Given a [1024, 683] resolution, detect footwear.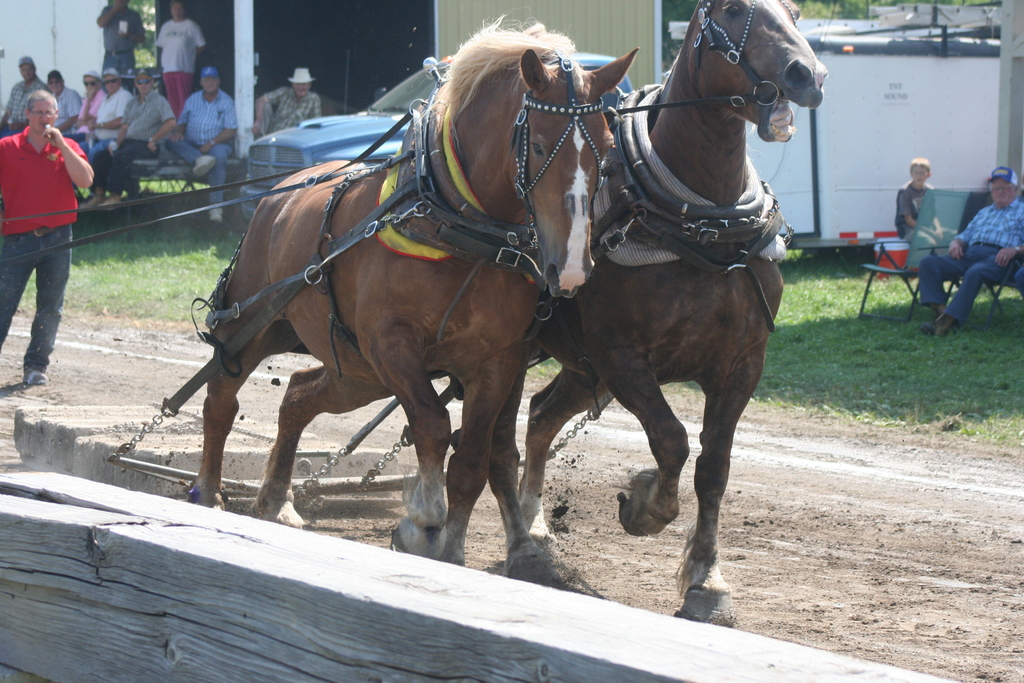
<region>192, 152, 218, 179</region>.
